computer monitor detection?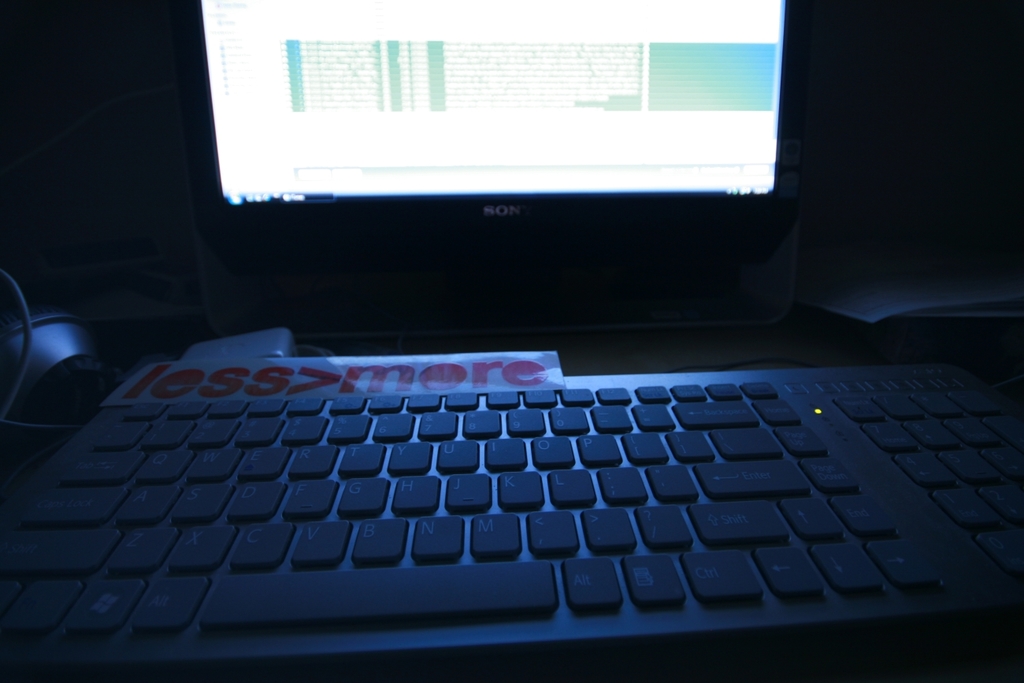
x1=182 y1=15 x2=824 y2=320
